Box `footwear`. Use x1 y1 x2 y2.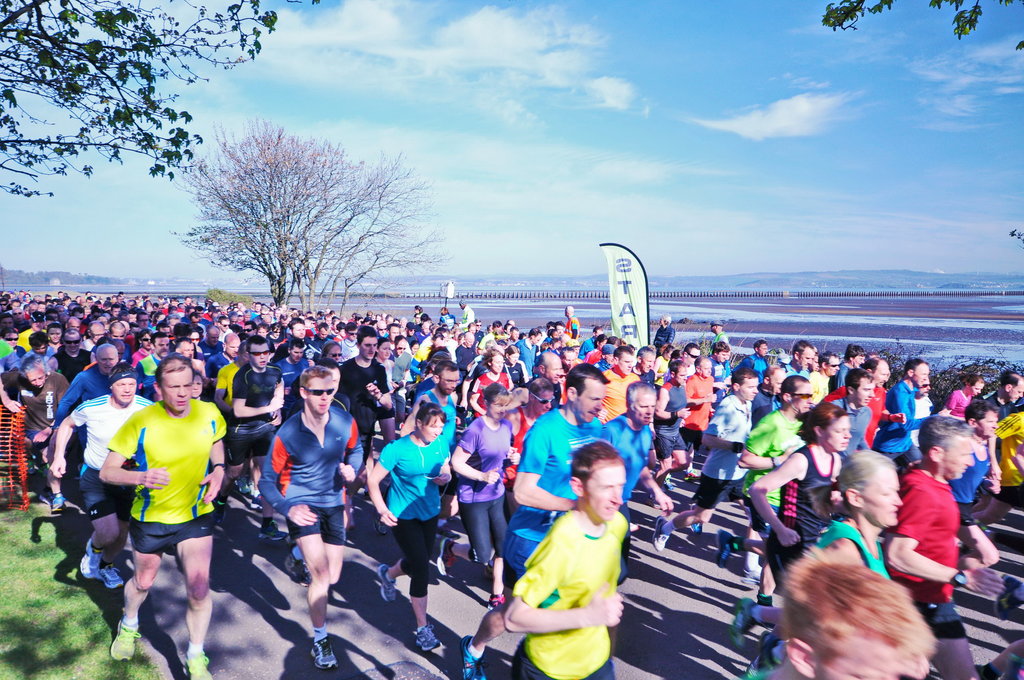
103 565 124 592.
